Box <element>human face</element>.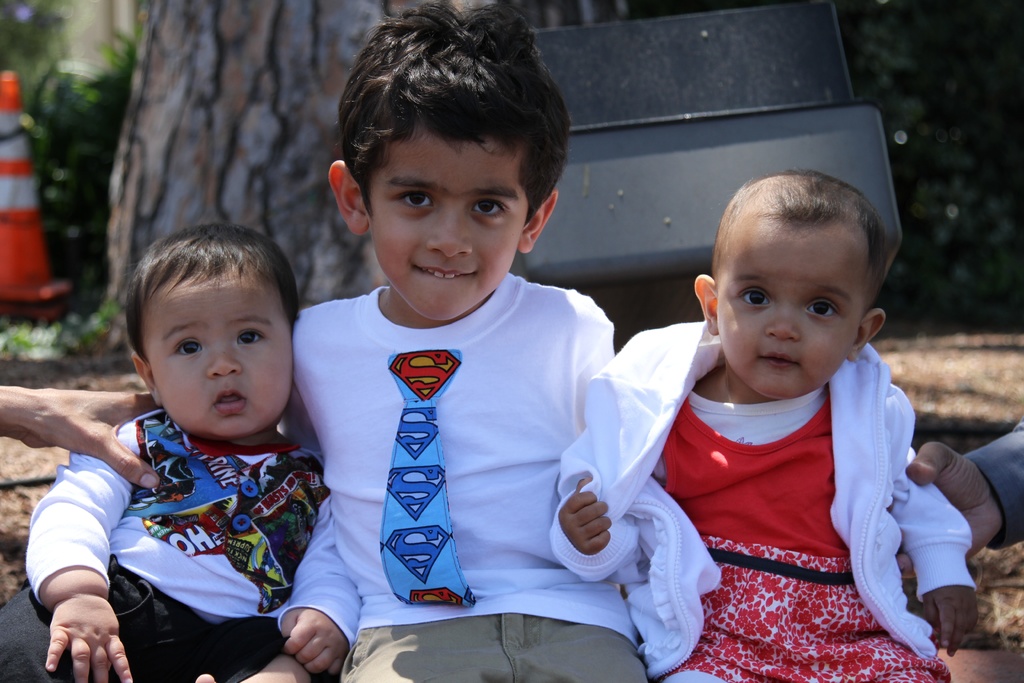
box=[718, 236, 860, 399].
